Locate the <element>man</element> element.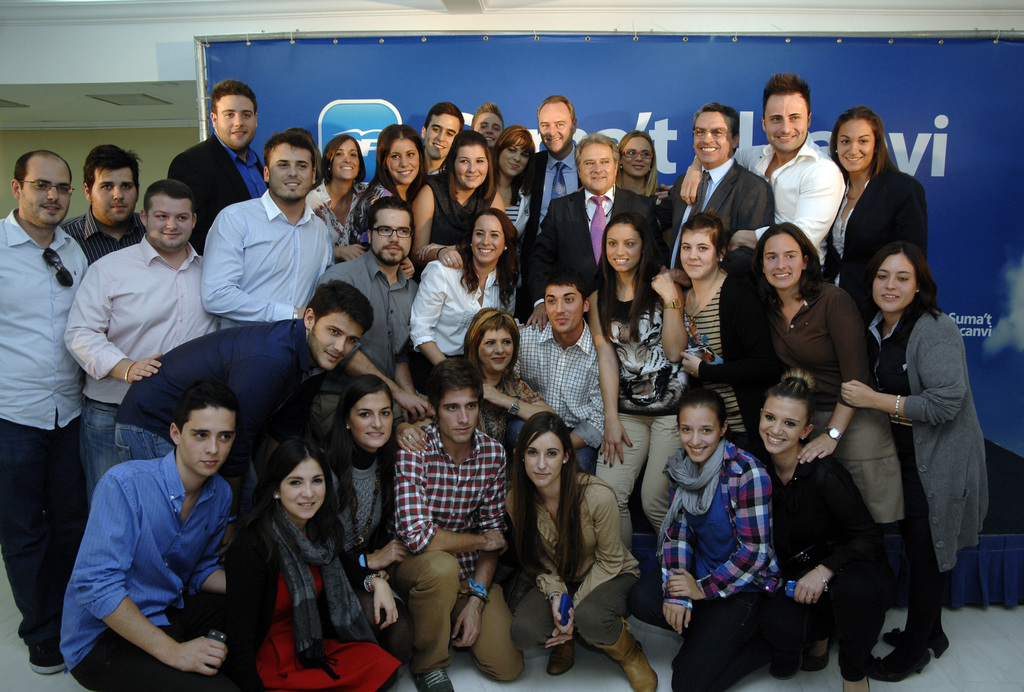
Element bbox: (x1=521, y1=95, x2=583, y2=262).
